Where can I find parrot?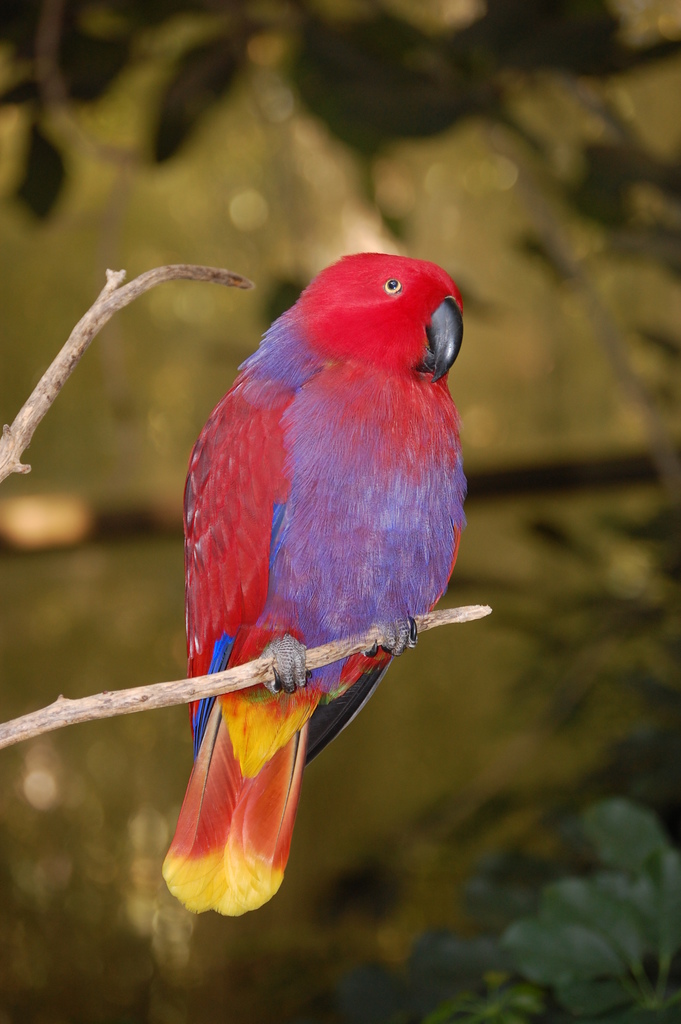
You can find it at crop(164, 247, 467, 921).
